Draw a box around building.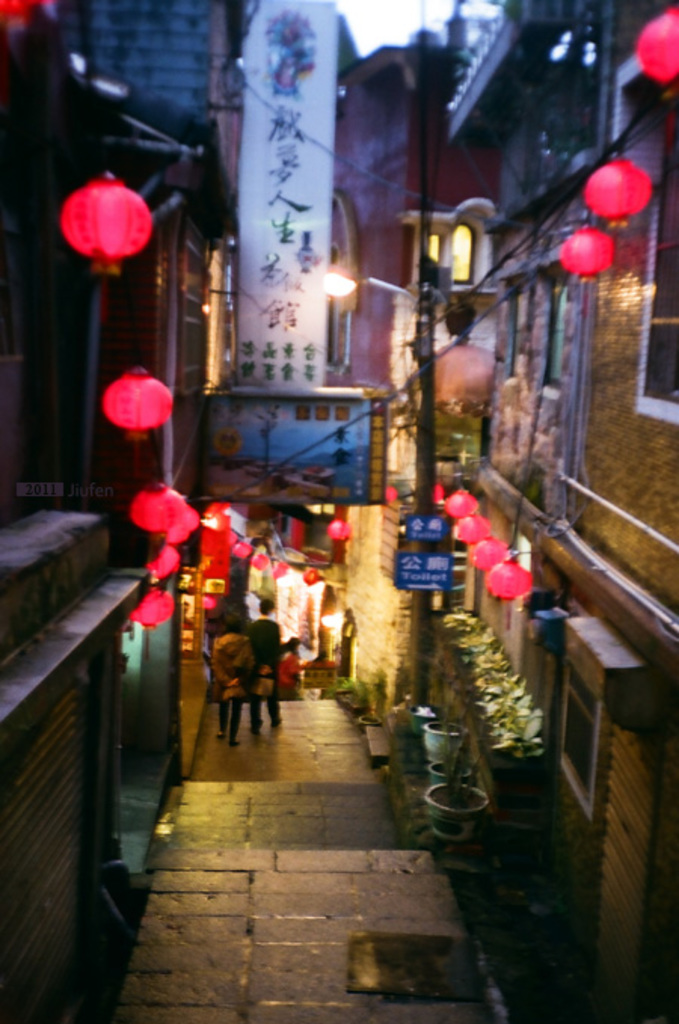
locate(430, 0, 677, 1022).
